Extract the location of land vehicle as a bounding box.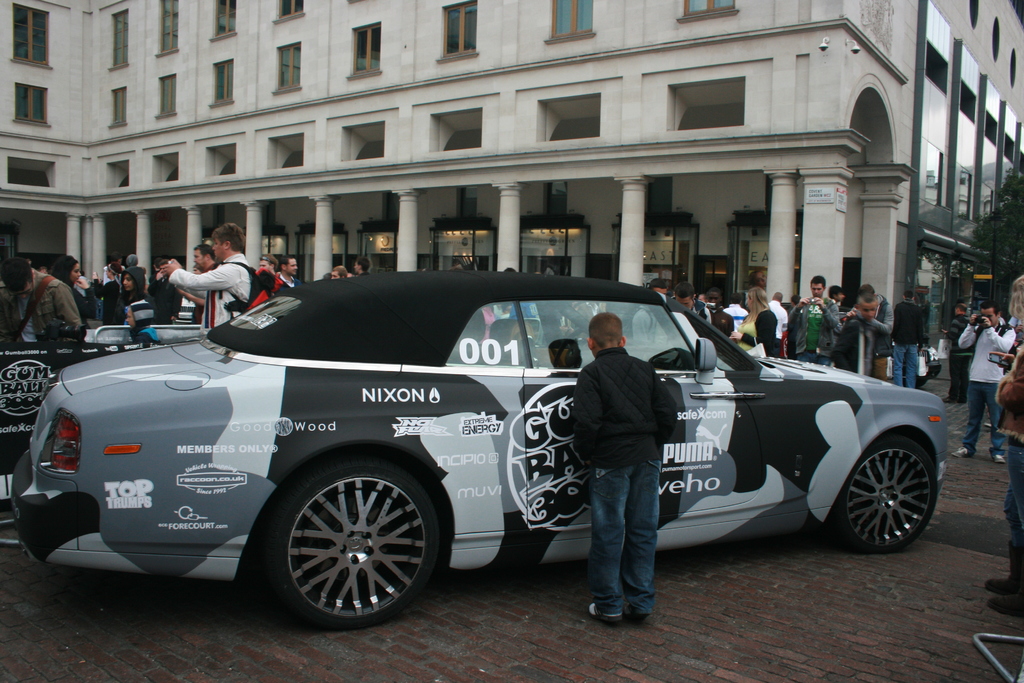
<region>785, 304, 941, 386</region>.
